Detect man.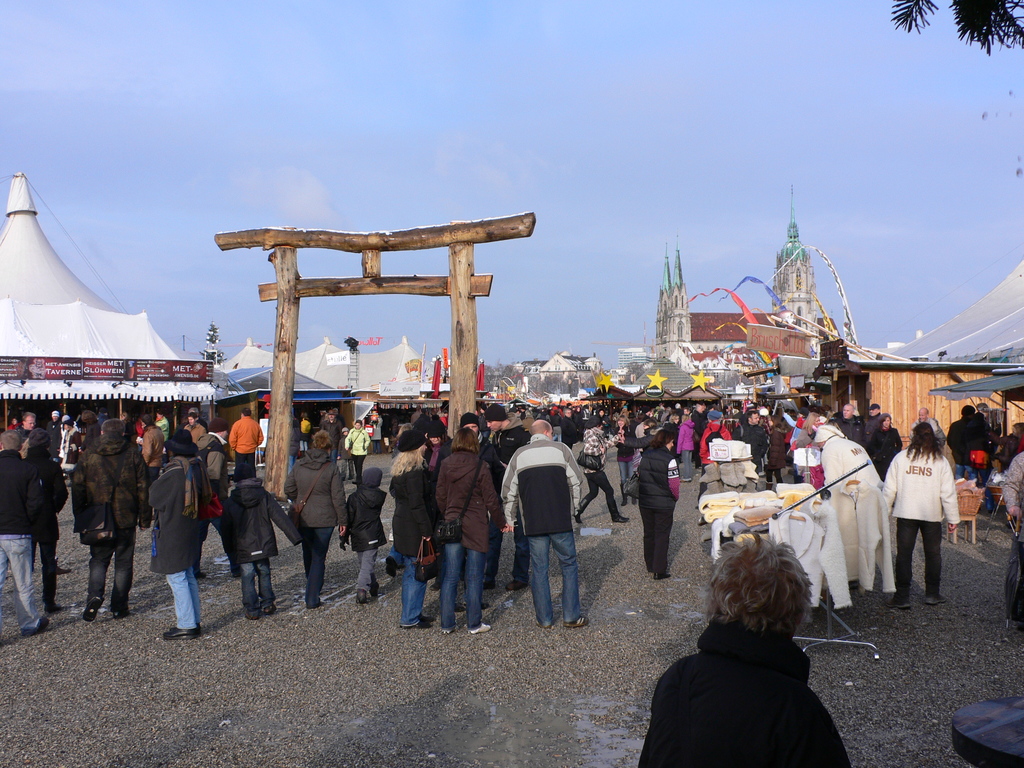
Detected at box=[6, 407, 40, 452].
